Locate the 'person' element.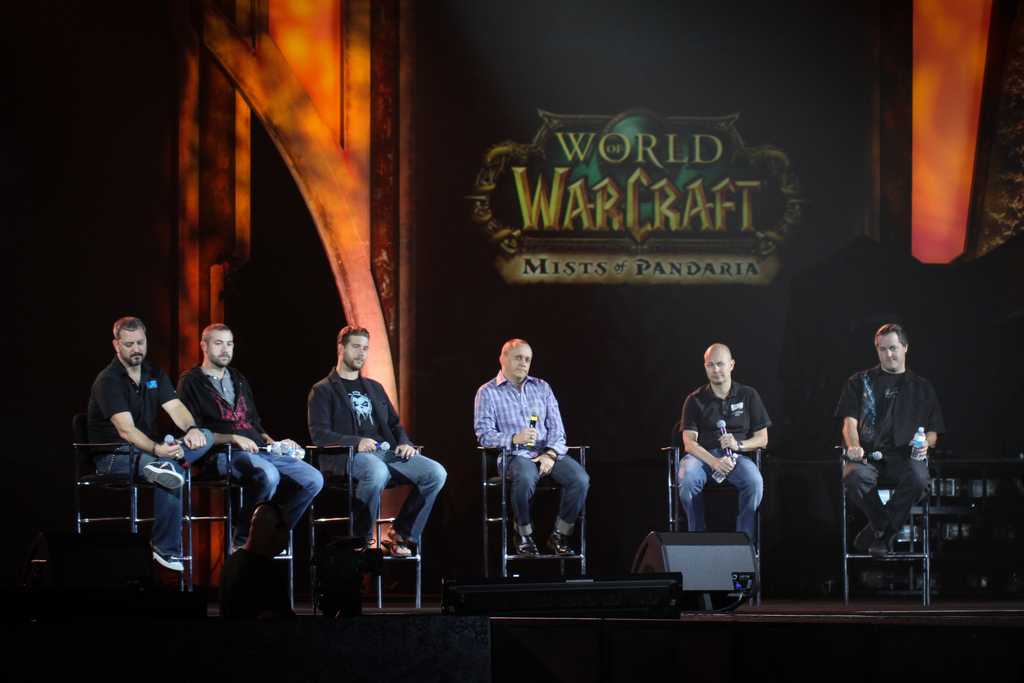
Element bbox: 174,324,326,564.
